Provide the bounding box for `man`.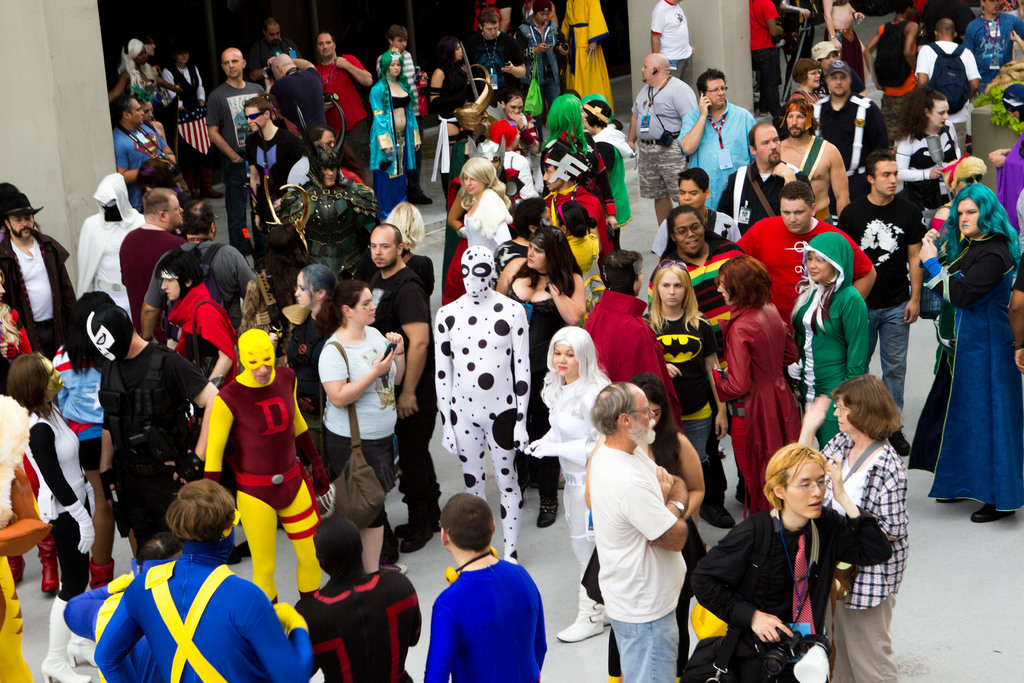
{"x1": 842, "y1": 152, "x2": 922, "y2": 450}.
